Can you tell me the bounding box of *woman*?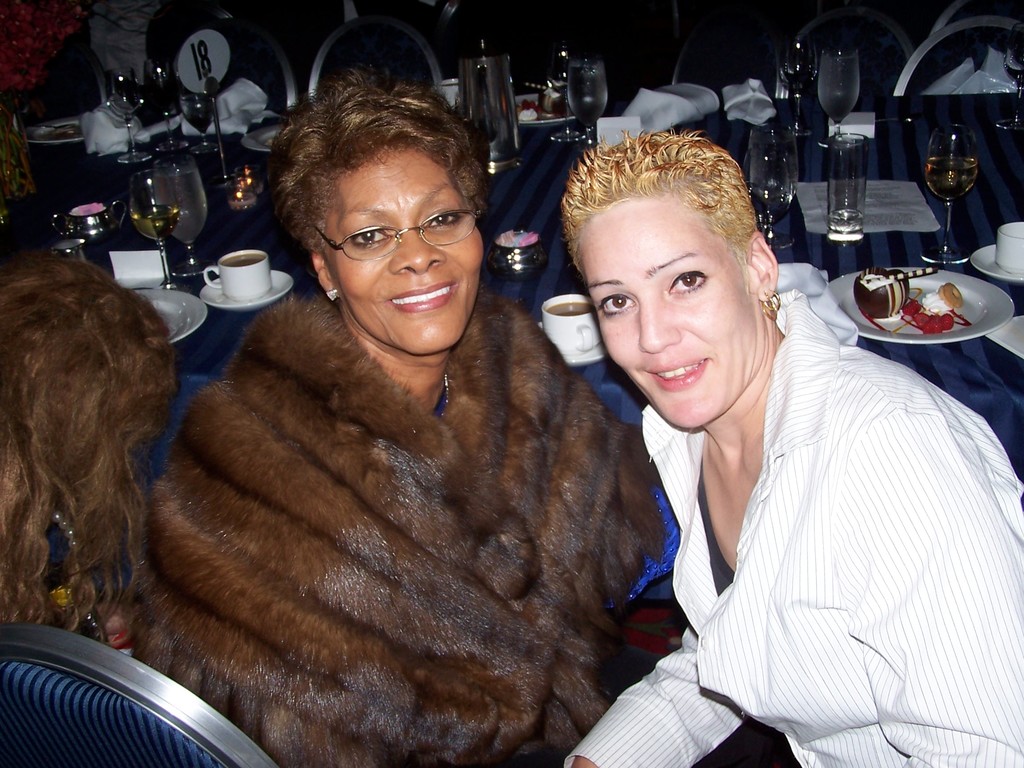
(126, 63, 669, 767).
